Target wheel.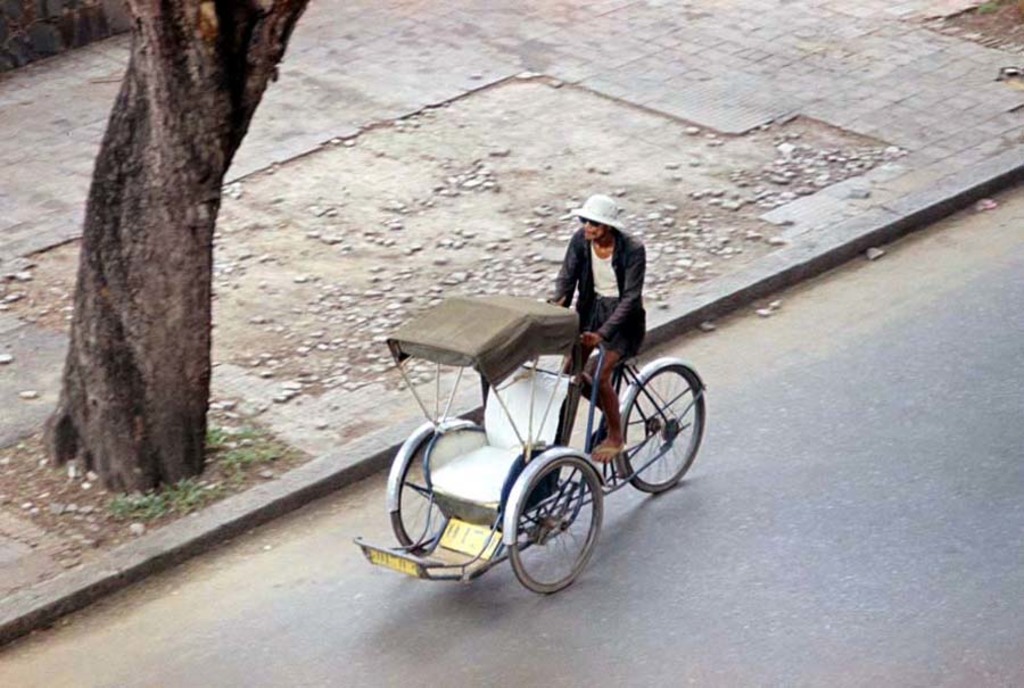
Target region: (624,365,704,494).
